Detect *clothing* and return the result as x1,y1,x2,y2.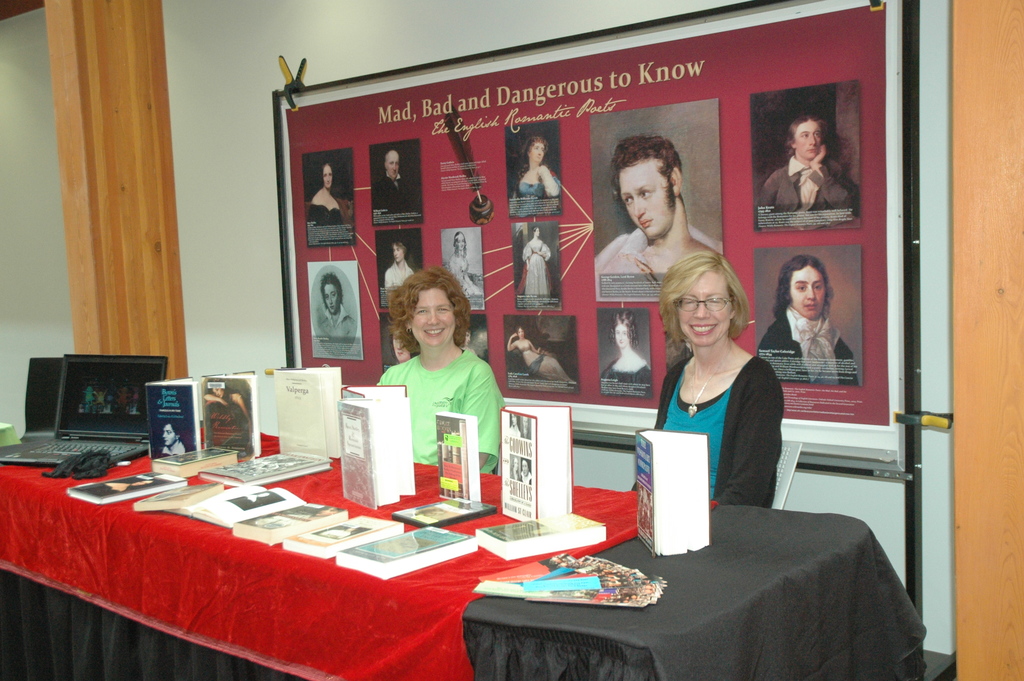
756,305,858,385.
